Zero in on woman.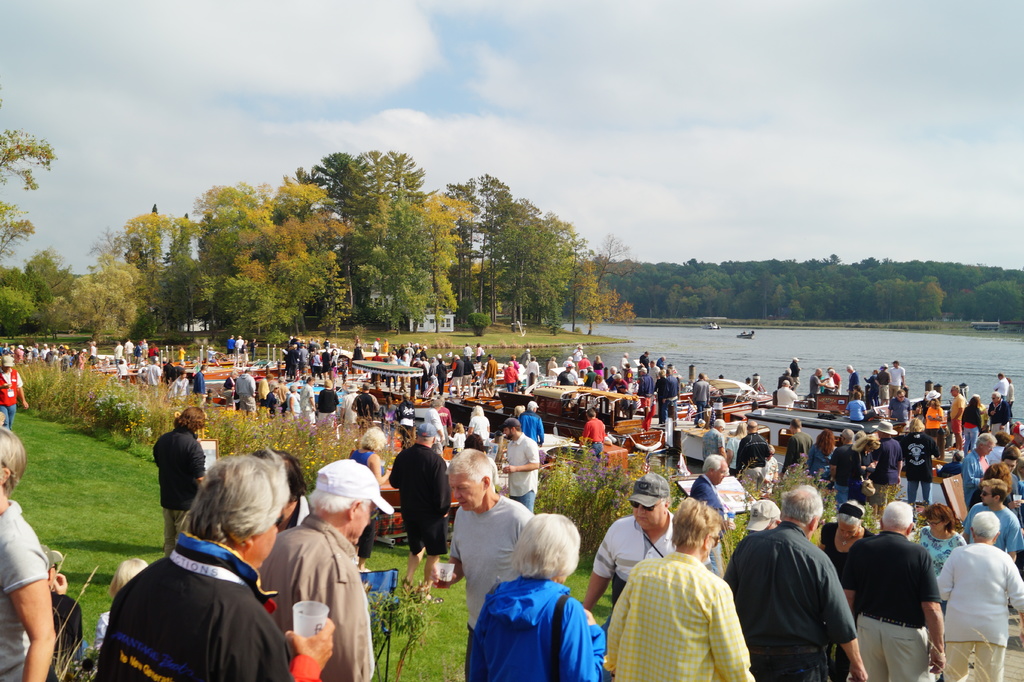
Zeroed in: 918/503/961/611.
